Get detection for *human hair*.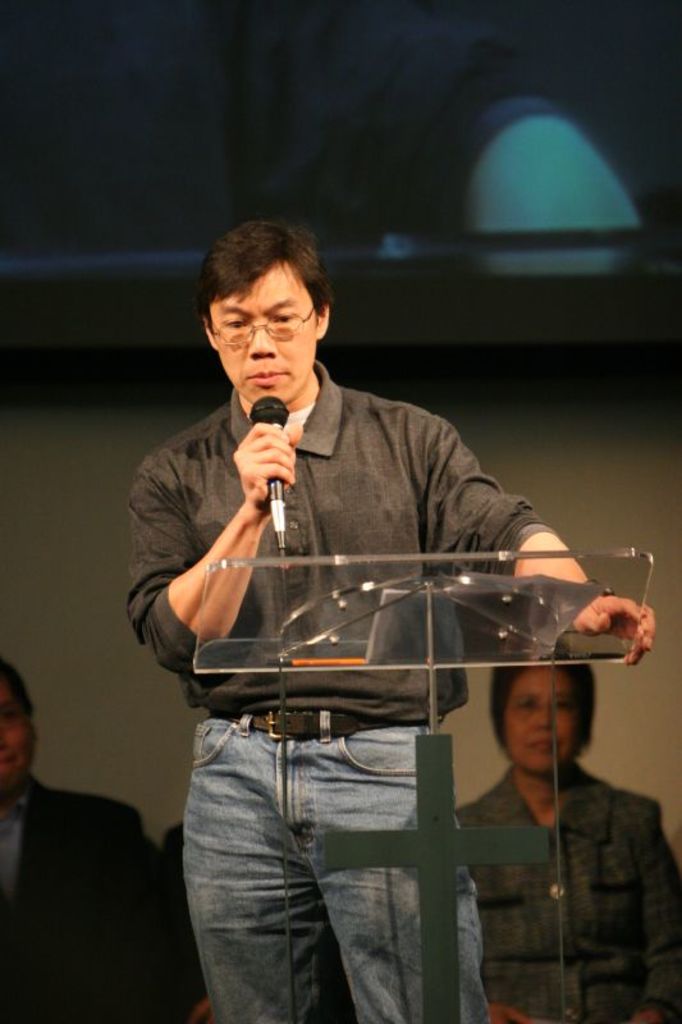
Detection: (x1=196, y1=242, x2=335, y2=347).
